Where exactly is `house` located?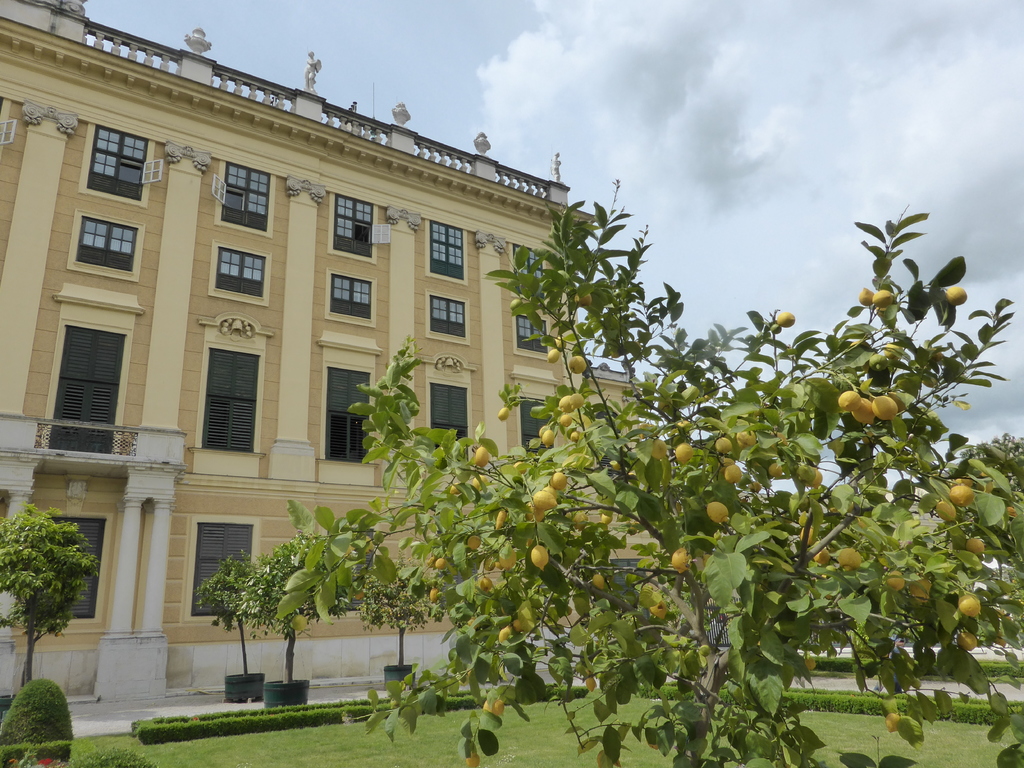
Its bounding box is (x1=0, y1=0, x2=653, y2=701).
